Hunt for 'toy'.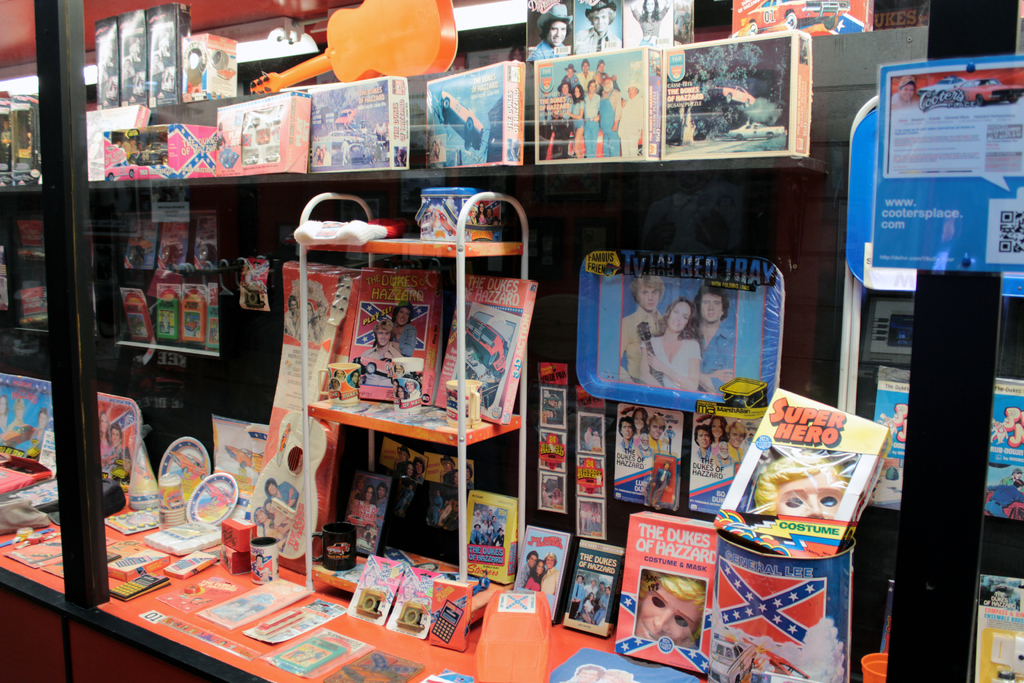
Hunted down at 159/436/214/504.
